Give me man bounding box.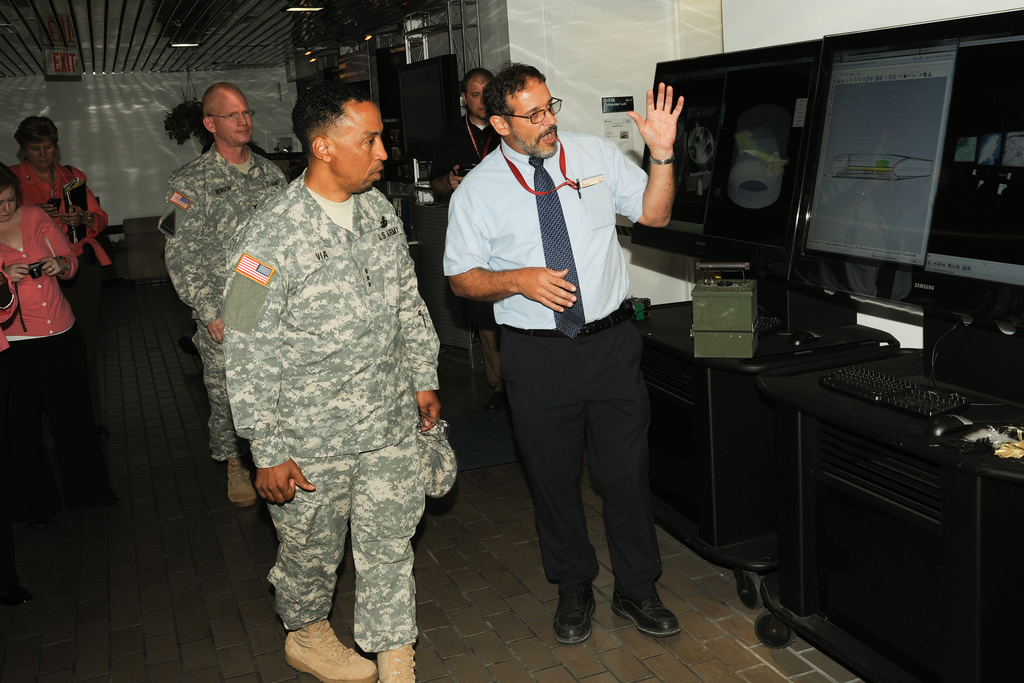
box=[429, 72, 500, 392].
